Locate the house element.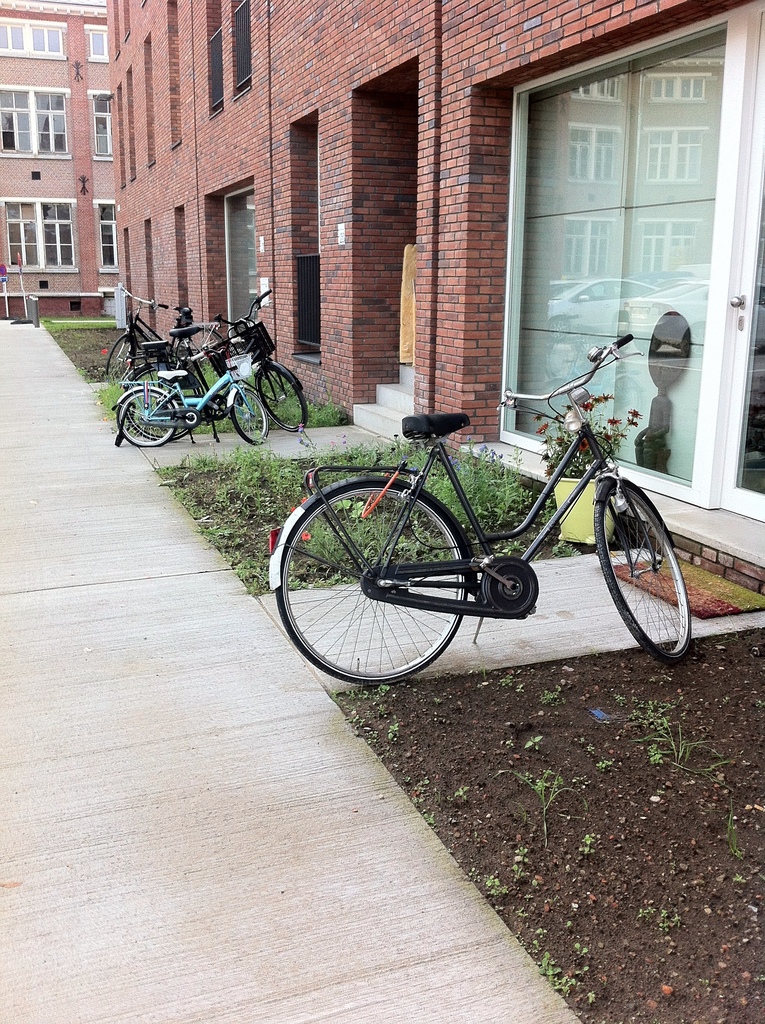
Element bbox: (101,0,764,551).
